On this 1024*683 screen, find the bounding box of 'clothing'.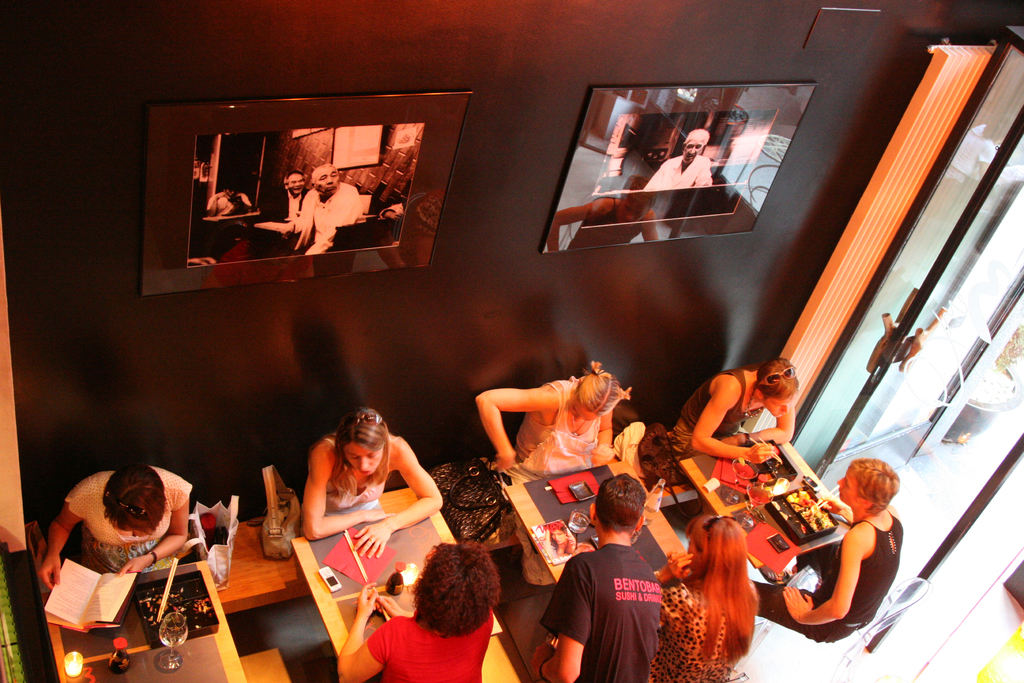
Bounding box: <box>64,475,196,573</box>.
